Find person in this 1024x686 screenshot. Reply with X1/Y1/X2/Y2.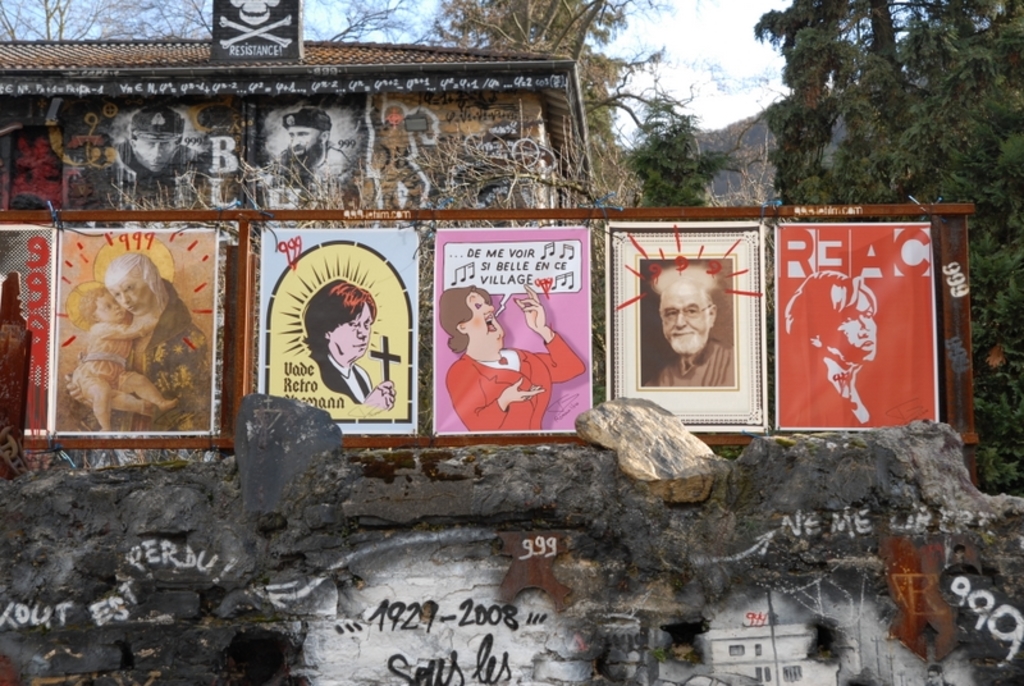
366/90/426/215.
